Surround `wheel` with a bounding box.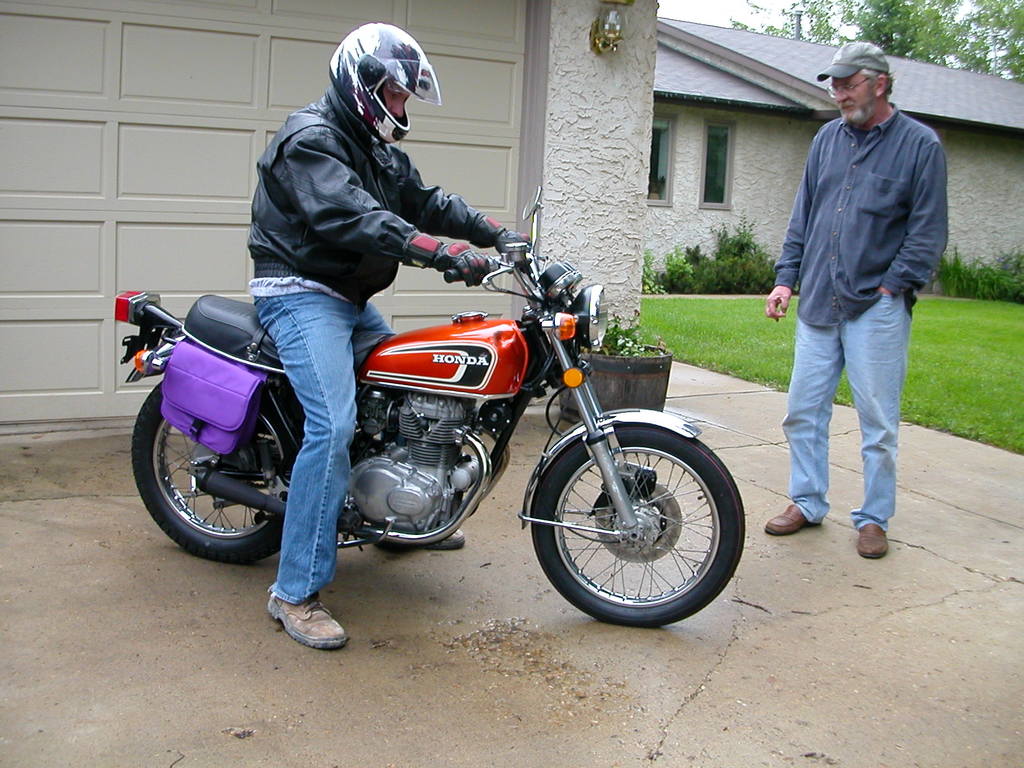
(x1=523, y1=402, x2=738, y2=623).
